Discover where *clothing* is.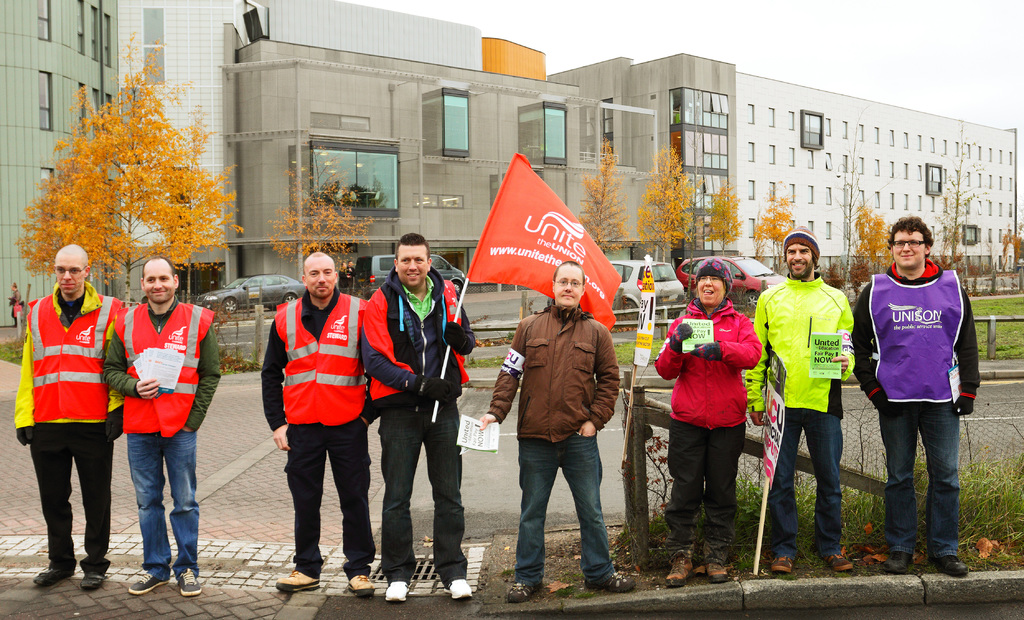
Discovered at (868, 395, 963, 555).
